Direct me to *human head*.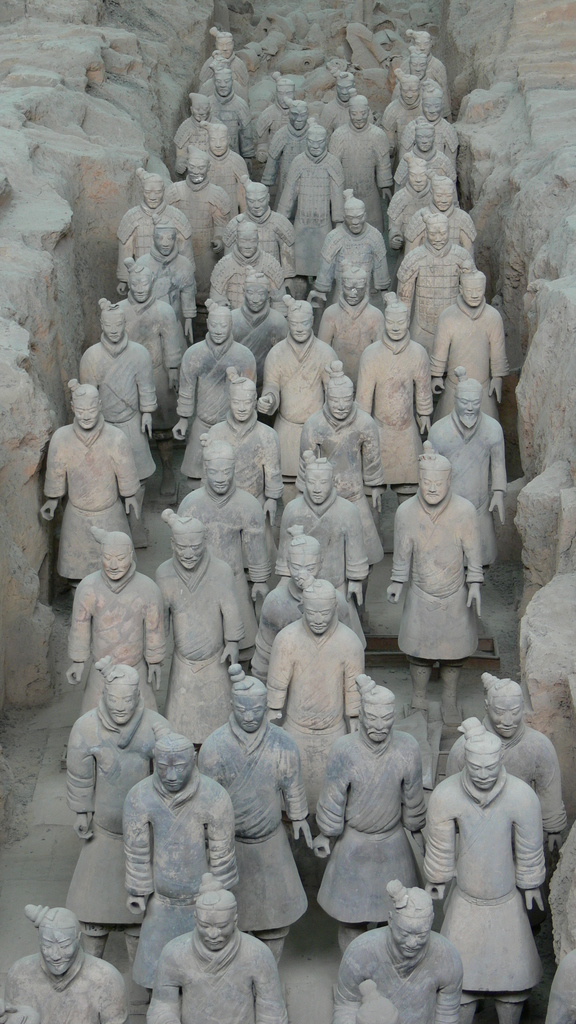
Direction: bbox=(385, 304, 412, 344).
